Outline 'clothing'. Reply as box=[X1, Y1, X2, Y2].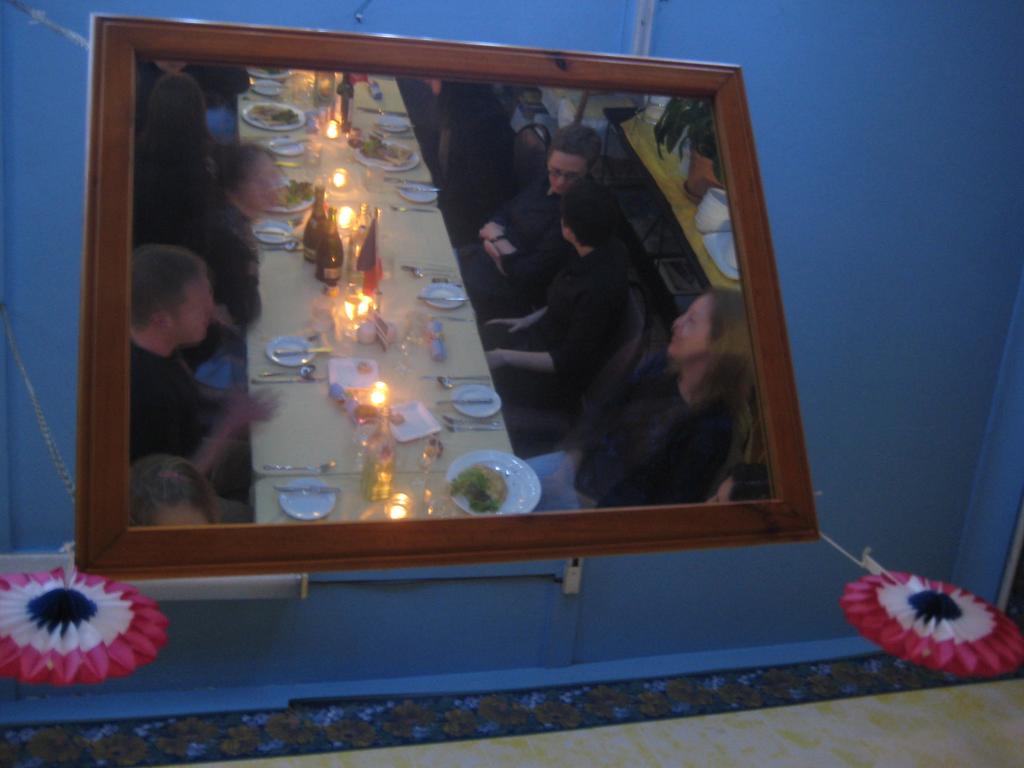
box=[484, 246, 636, 444].
